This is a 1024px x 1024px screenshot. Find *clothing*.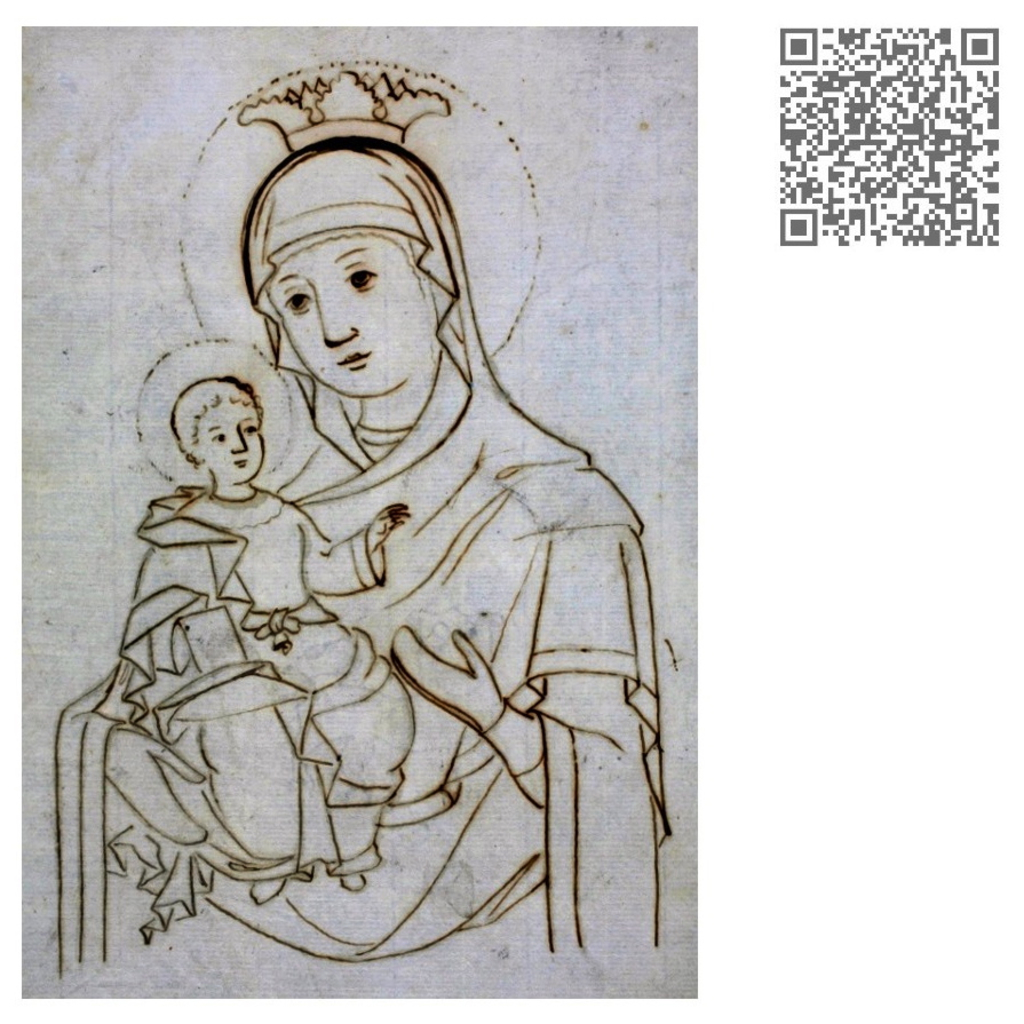
Bounding box: <bbox>95, 479, 416, 880</bbox>.
